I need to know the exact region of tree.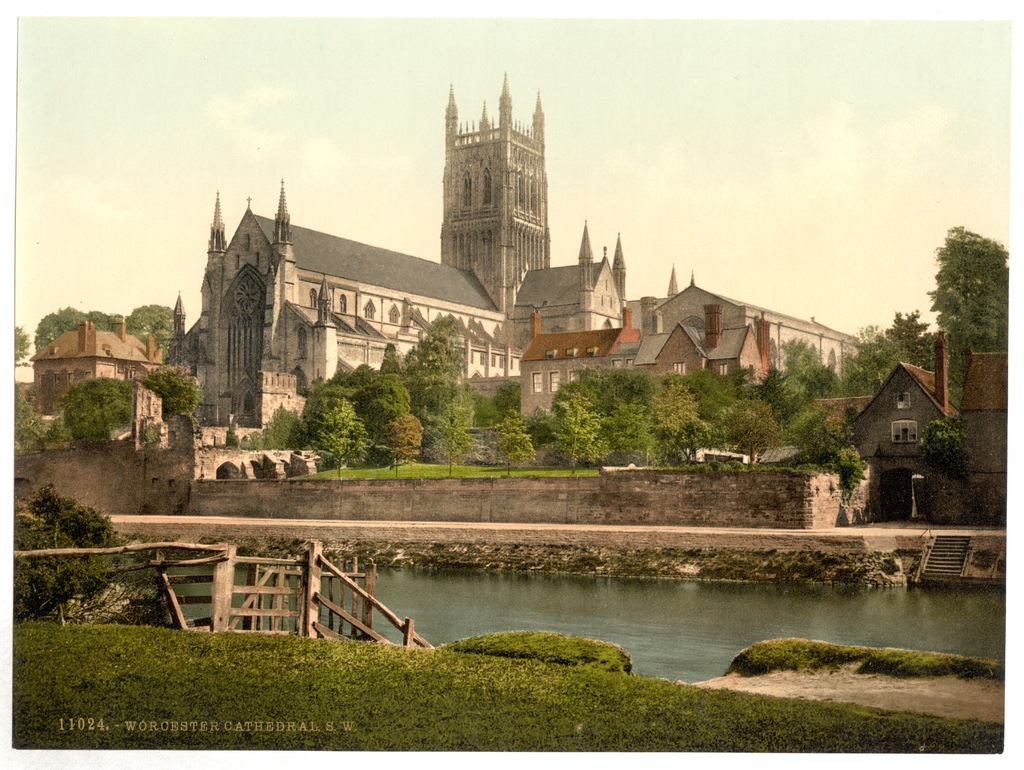
Region: box=[140, 360, 213, 429].
